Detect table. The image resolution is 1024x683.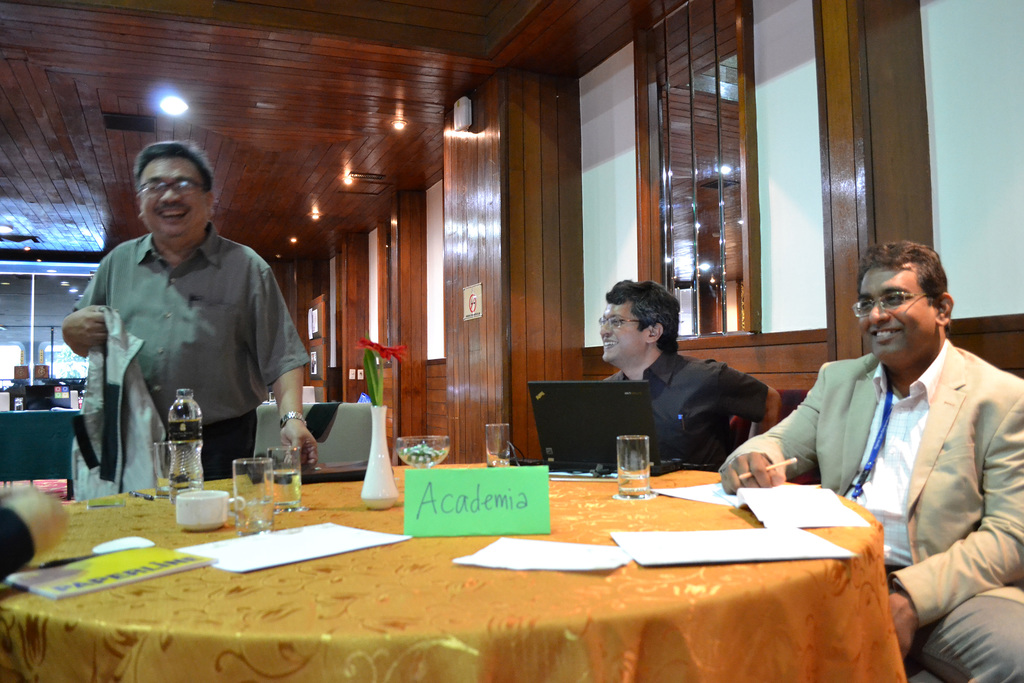
0/465/911/682.
